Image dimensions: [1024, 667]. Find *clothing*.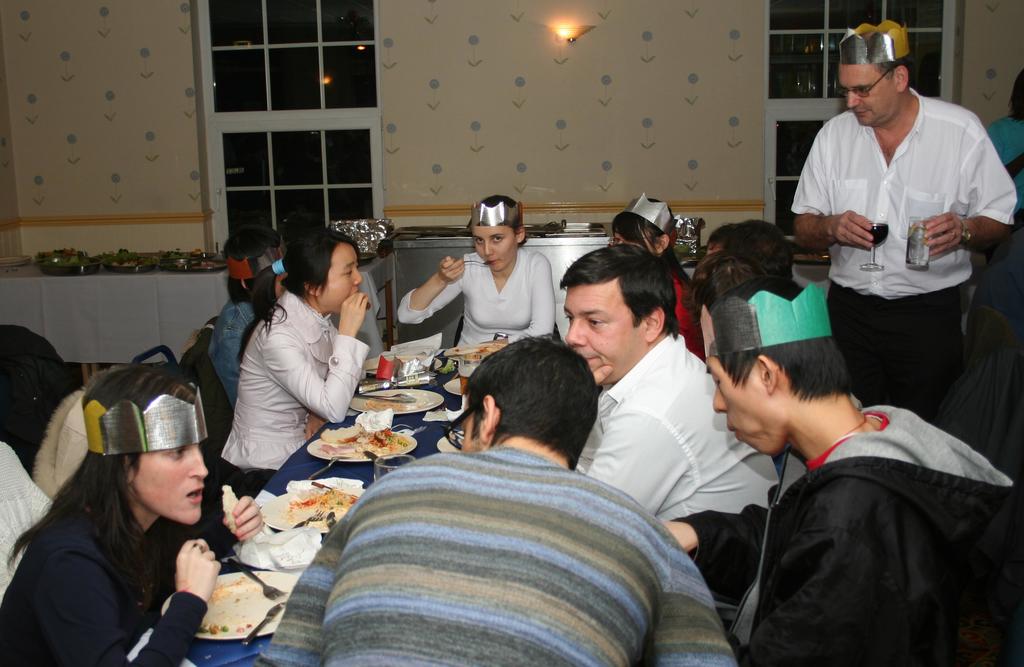
(269, 438, 758, 666).
